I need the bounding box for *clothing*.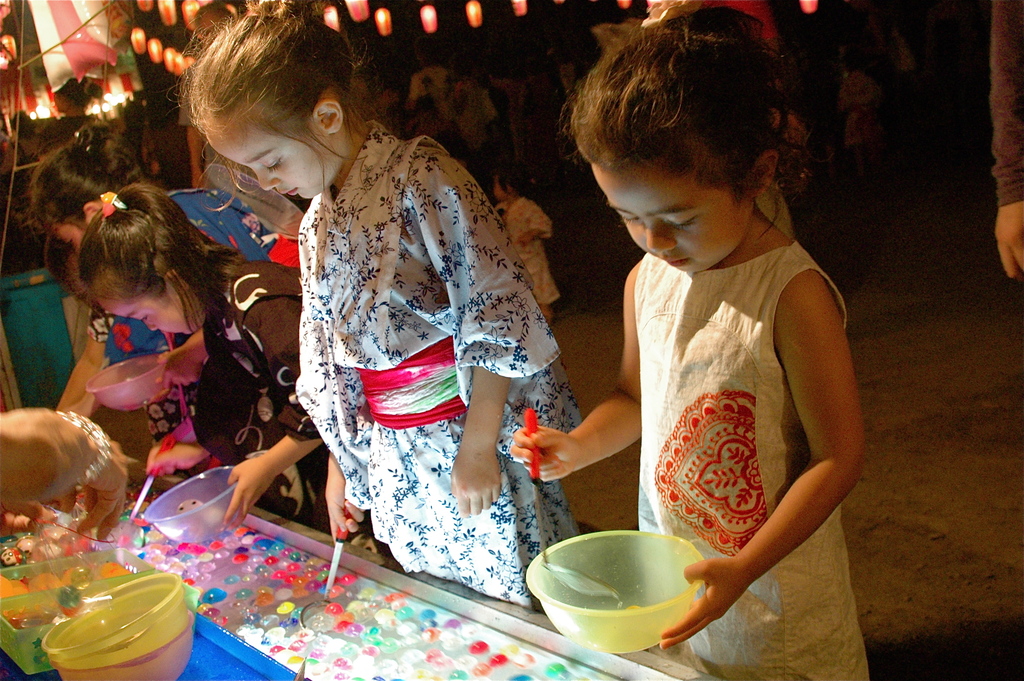
Here it is: rect(266, 79, 607, 582).
